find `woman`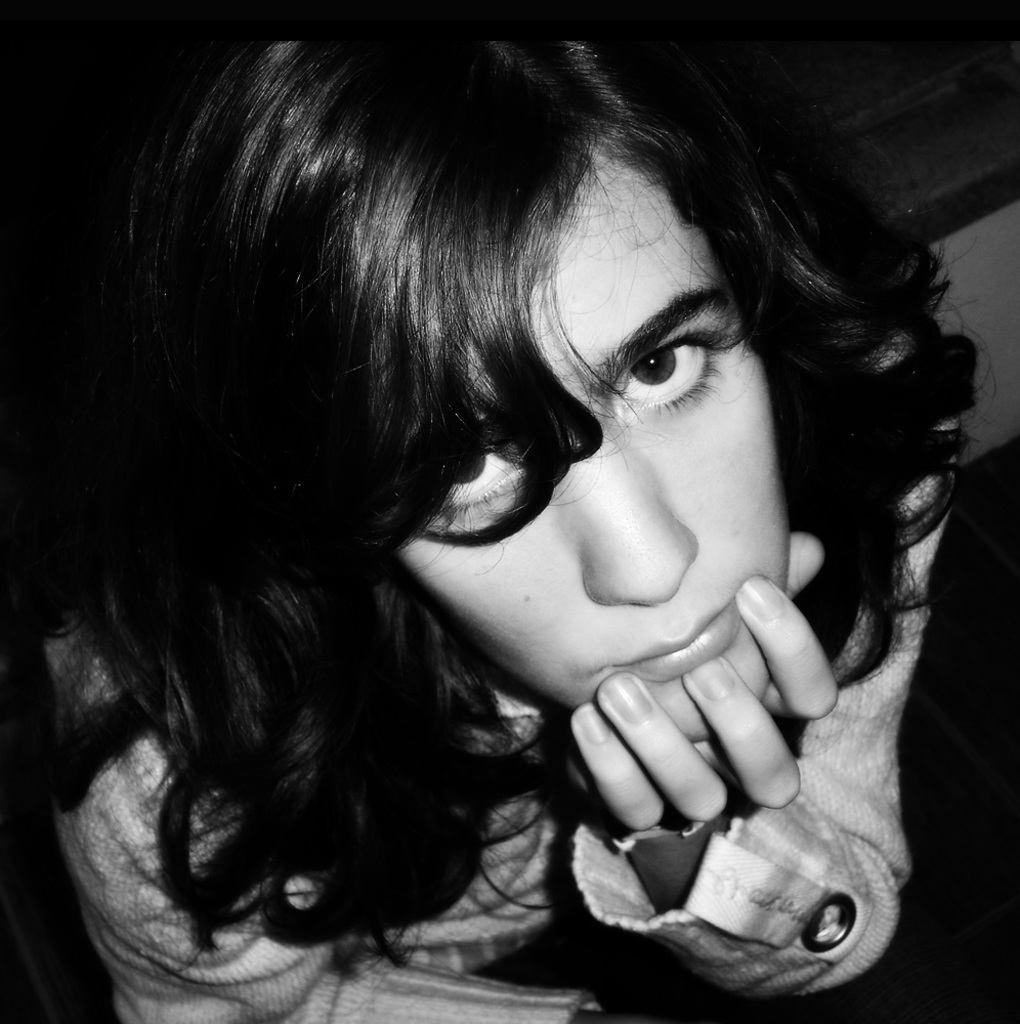
bbox(0, 0, 992, 1023)
